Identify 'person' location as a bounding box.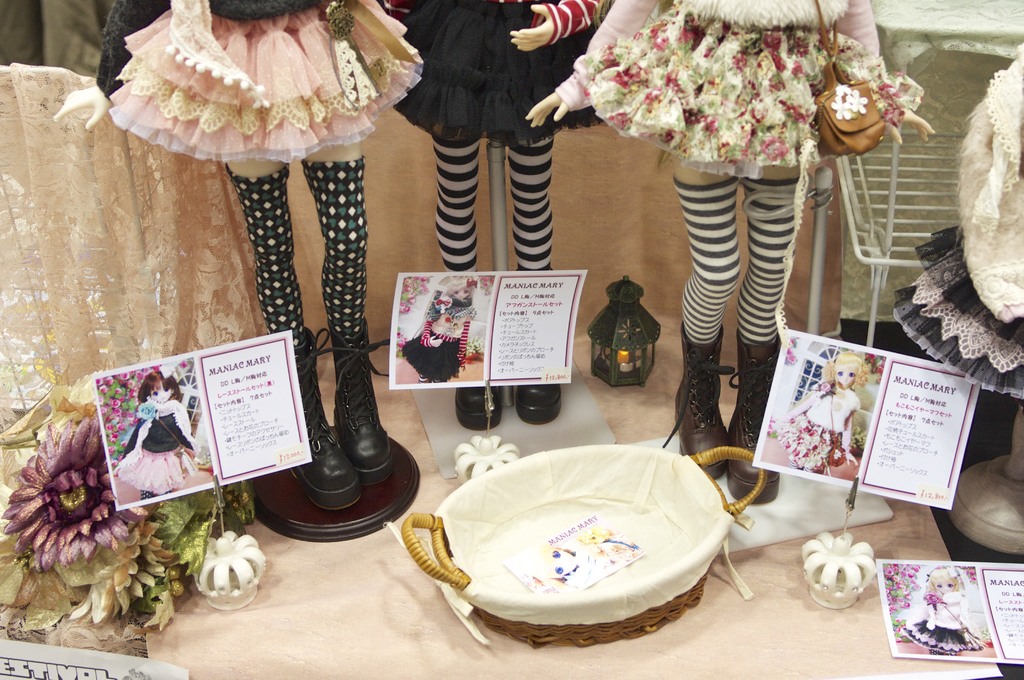
box(900, 569, 984, 660).
